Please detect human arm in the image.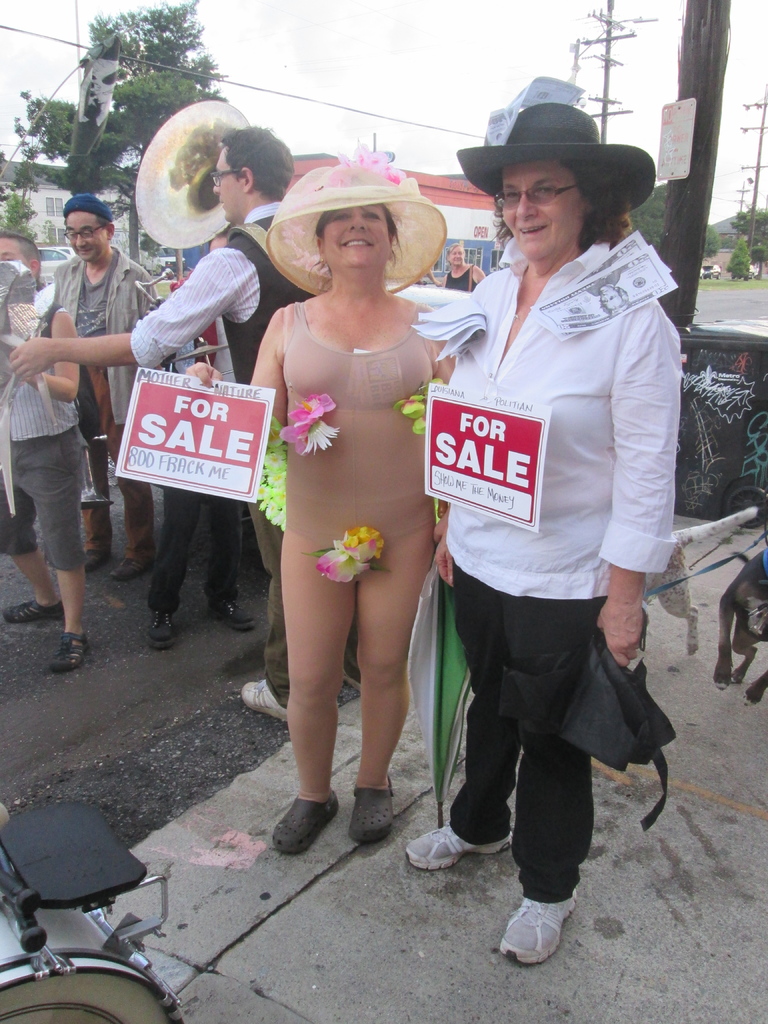
bbox(427, 270, 443, 287).
